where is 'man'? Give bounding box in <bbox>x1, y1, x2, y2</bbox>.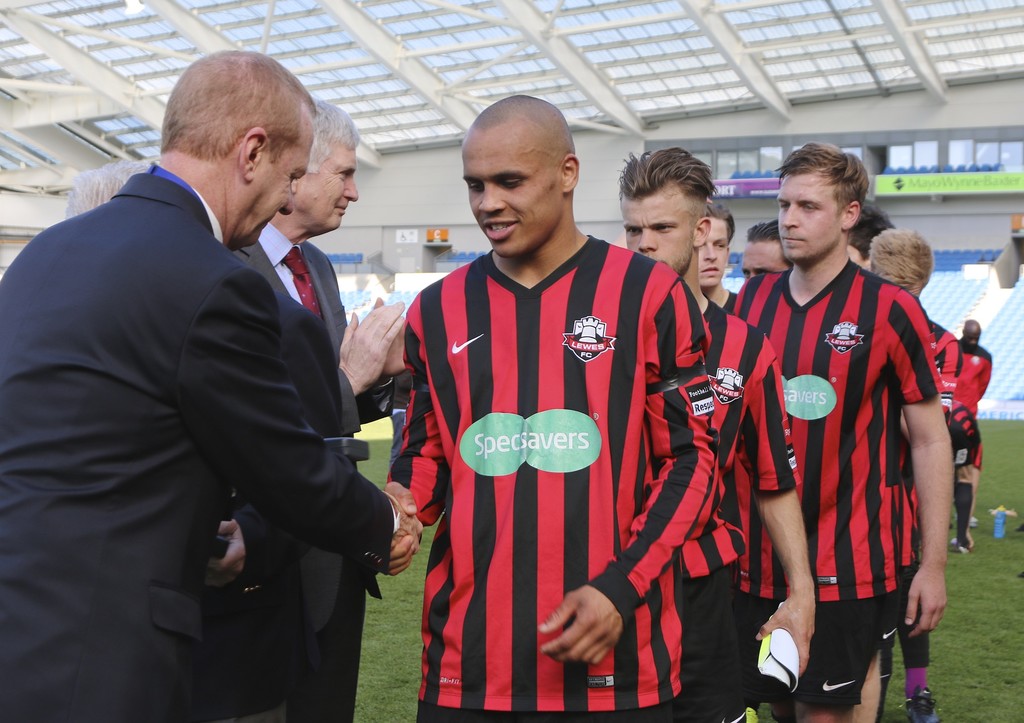
<bbox>698, 200, 748, 323</bbox>.
